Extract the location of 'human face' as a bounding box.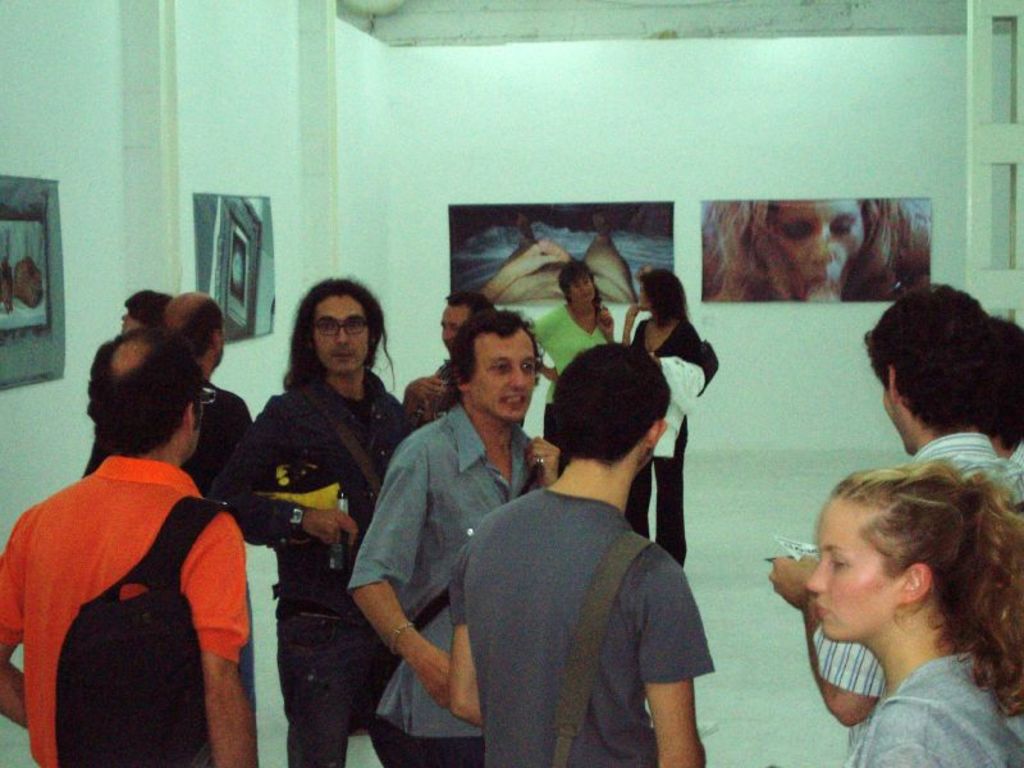
{"left": 769, "top": 195, "right": 858, "bottom": 298}.
